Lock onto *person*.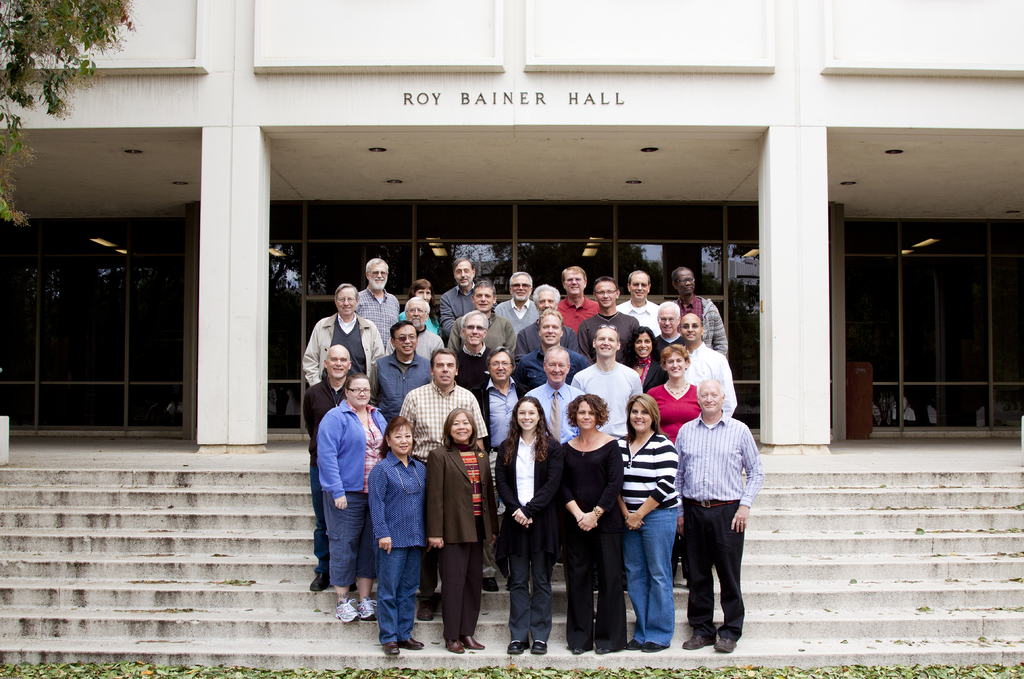
Locked: <region>385, 298, 448, 356</region>.
